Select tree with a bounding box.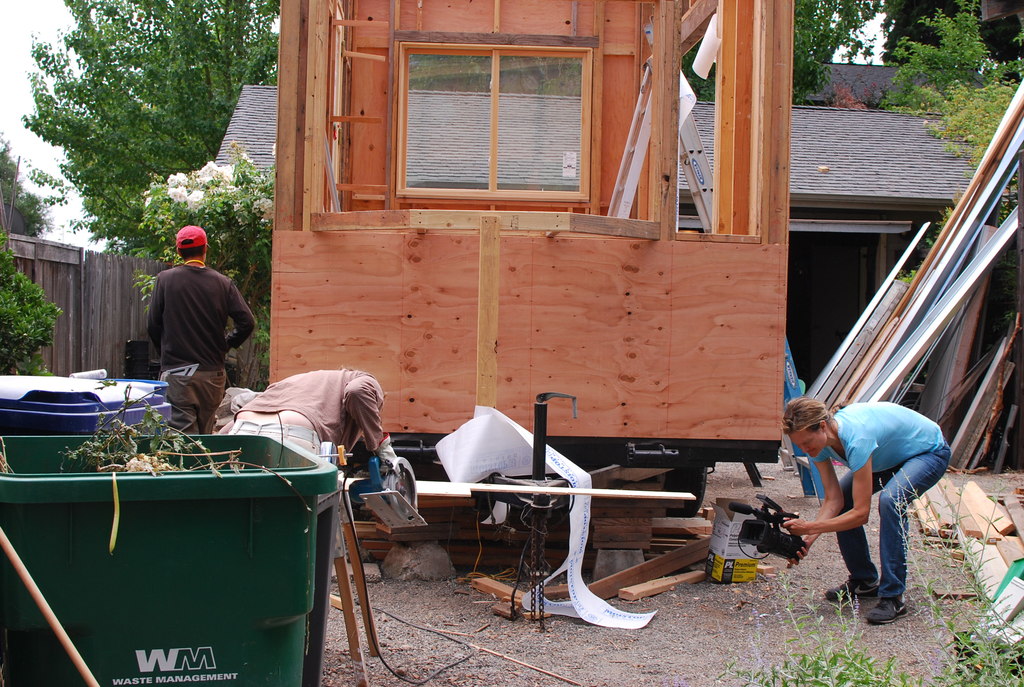
box(925, 70, 1023, 175).
